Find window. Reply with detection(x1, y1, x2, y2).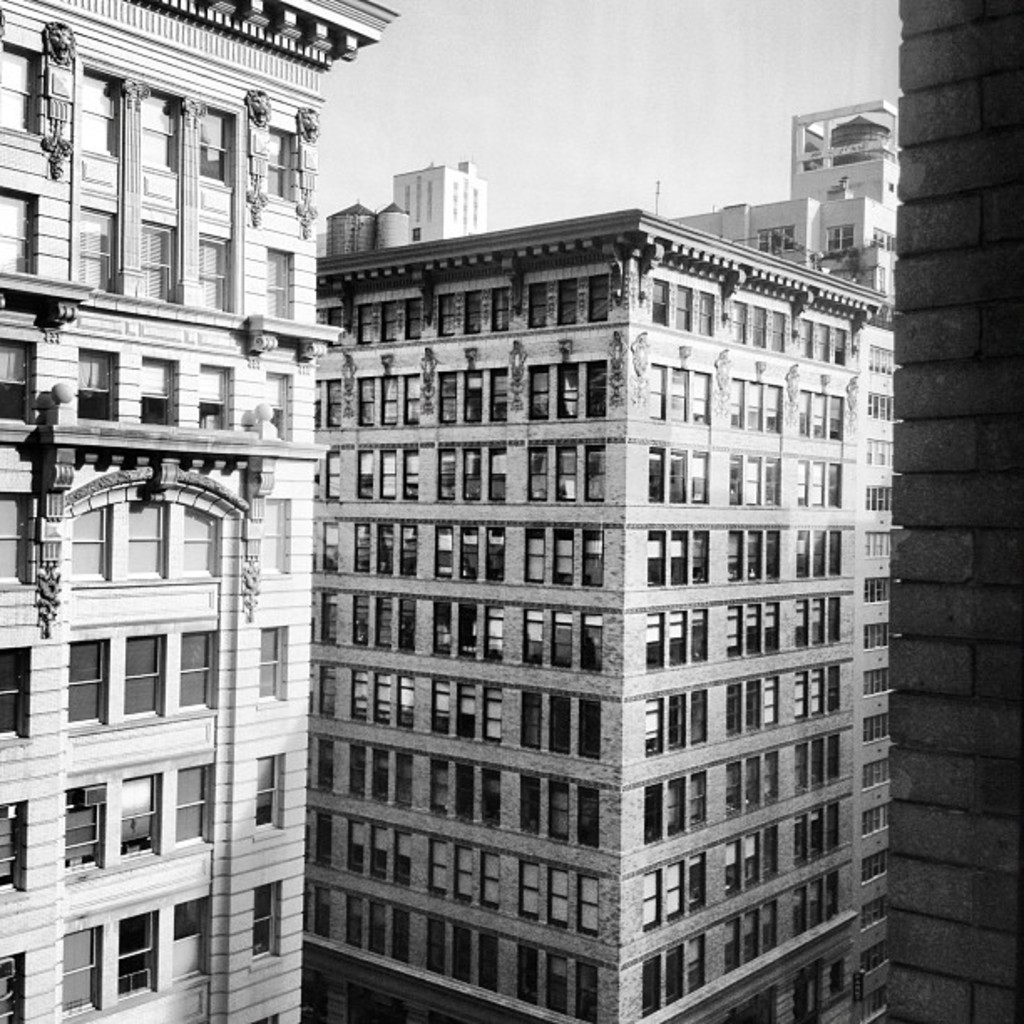
detection(2, 648, 28, 743).
